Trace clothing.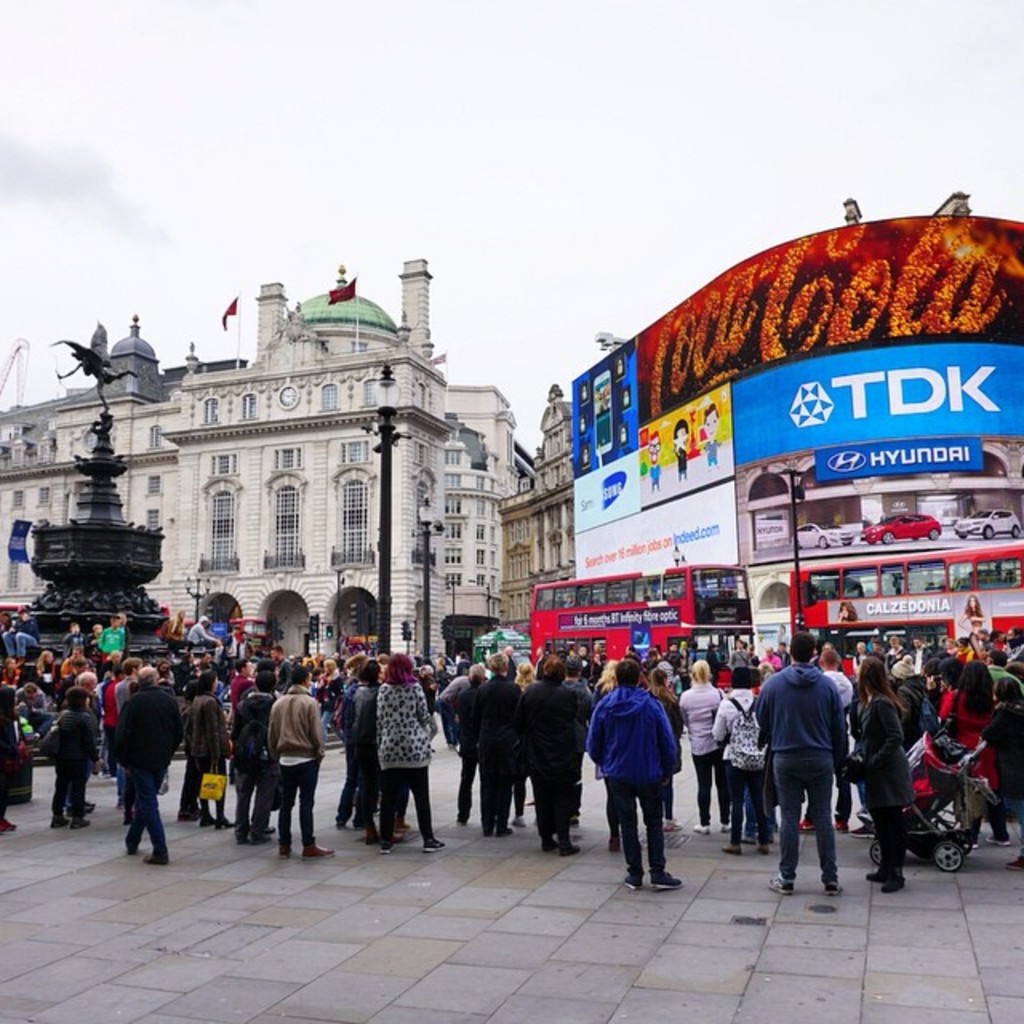
Traced to 587:662:702:875.
